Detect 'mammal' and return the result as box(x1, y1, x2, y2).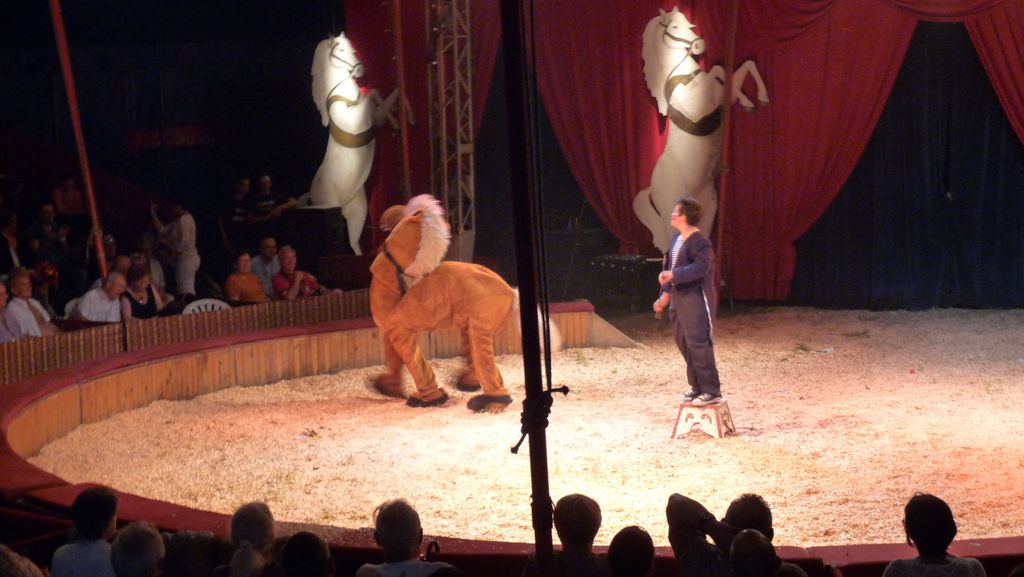
box(349, 494, 460, 576).
